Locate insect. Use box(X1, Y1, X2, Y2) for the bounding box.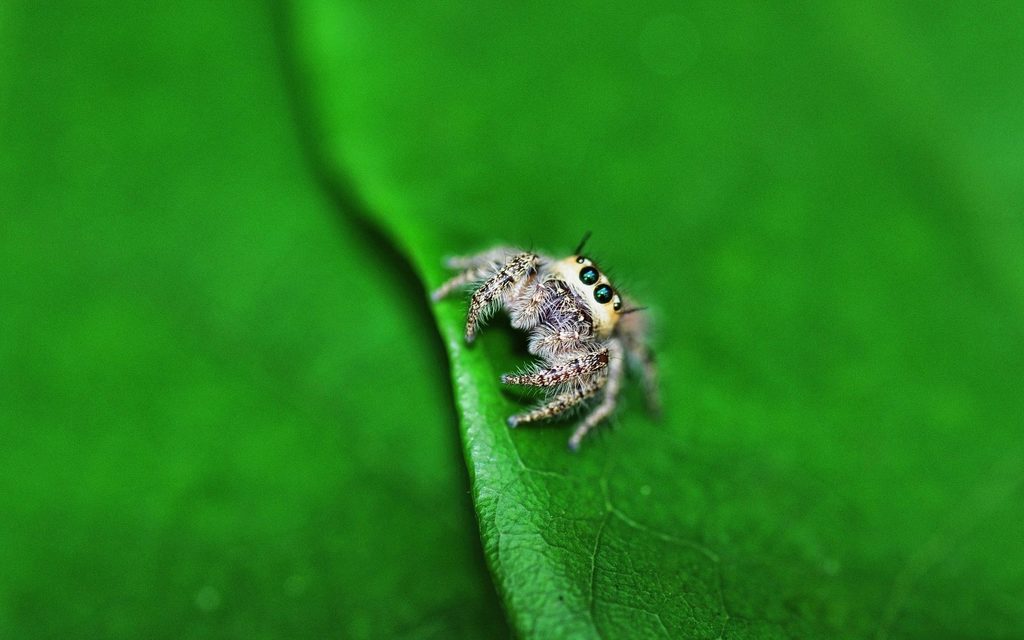
box(429, 230, 669, 457).
